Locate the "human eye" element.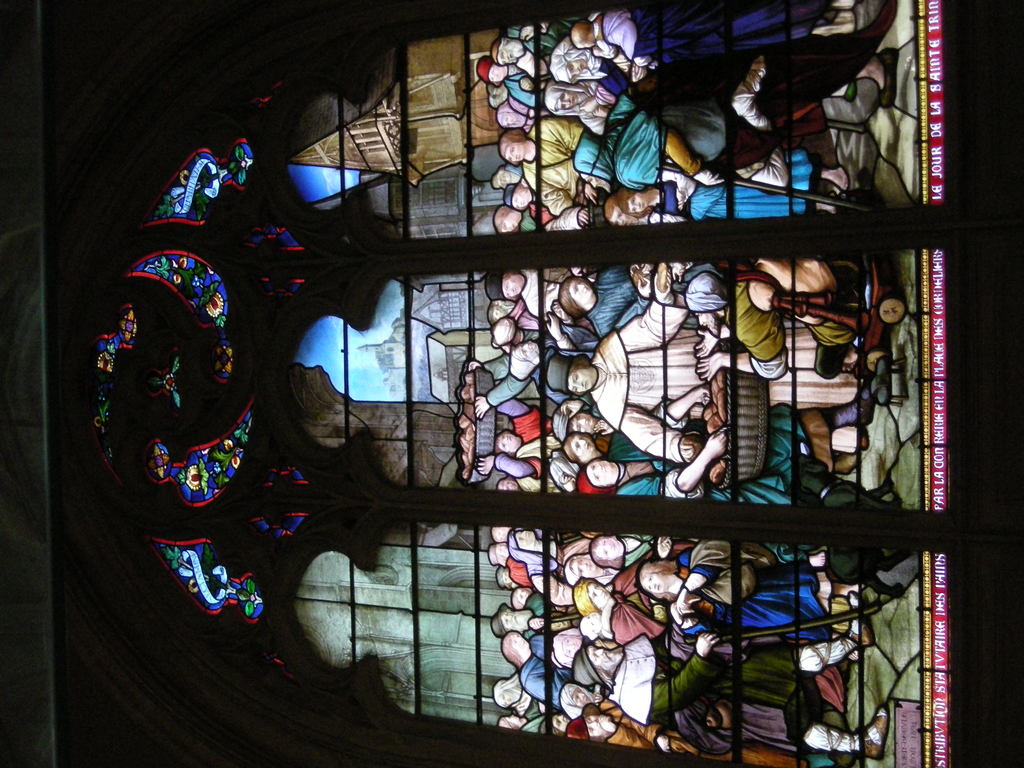
Element bbox: <box>500,50,505,59</box>.
